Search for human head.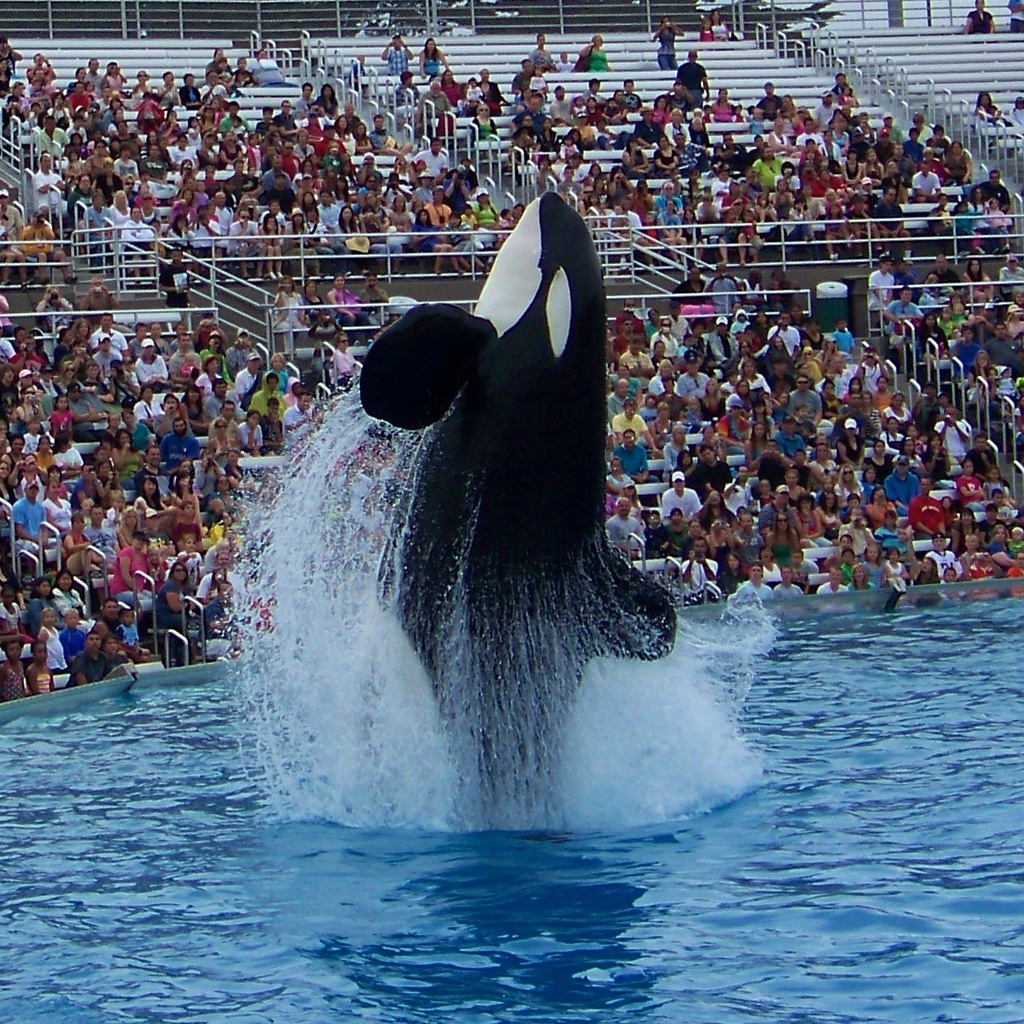
Found at l=8, t=439, r=28, b=455.
